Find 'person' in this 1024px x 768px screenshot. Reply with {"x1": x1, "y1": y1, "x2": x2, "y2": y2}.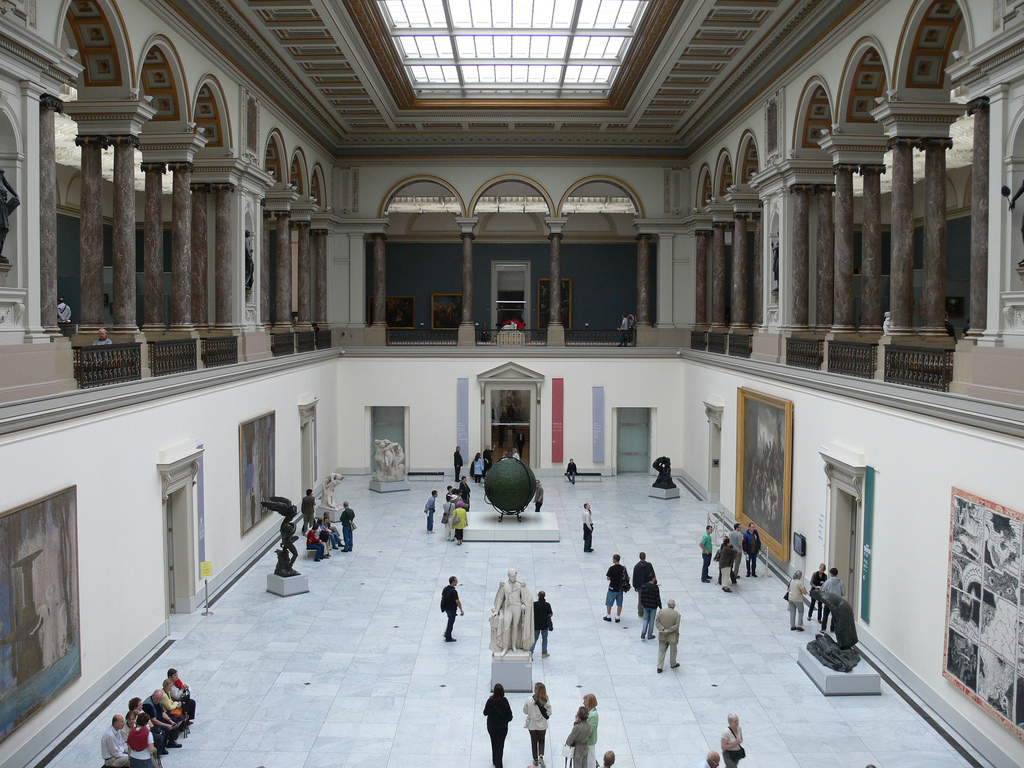
{"x1": 30, "y1": 583, "x2": 70, "y2": 669}.
